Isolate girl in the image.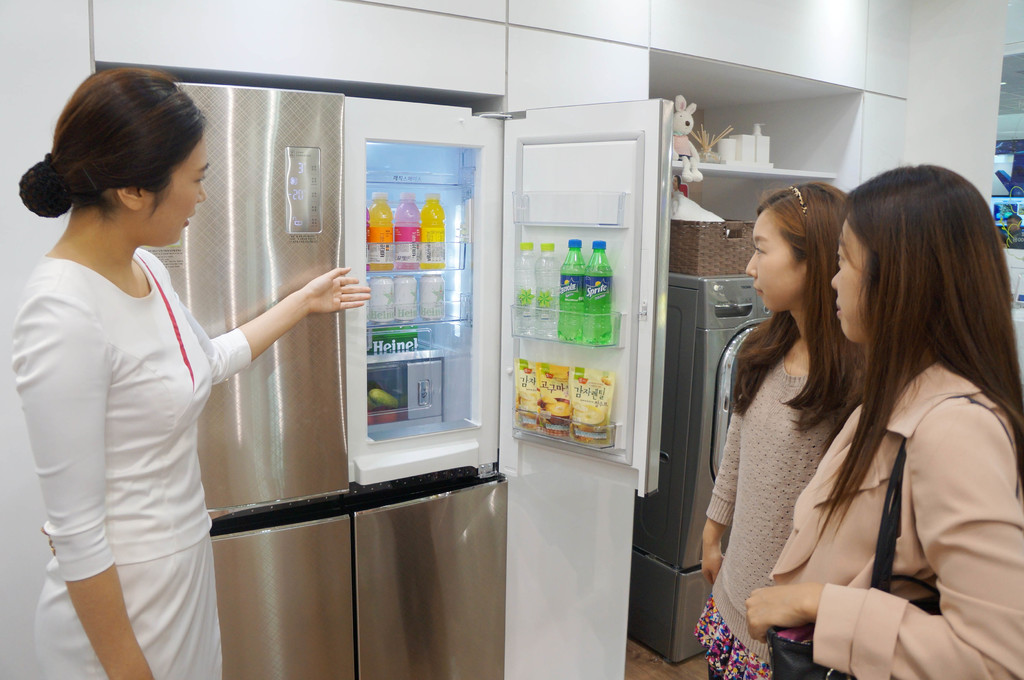
Isolated region: (x1=747, y1=168, x2=1023, y2=679).
